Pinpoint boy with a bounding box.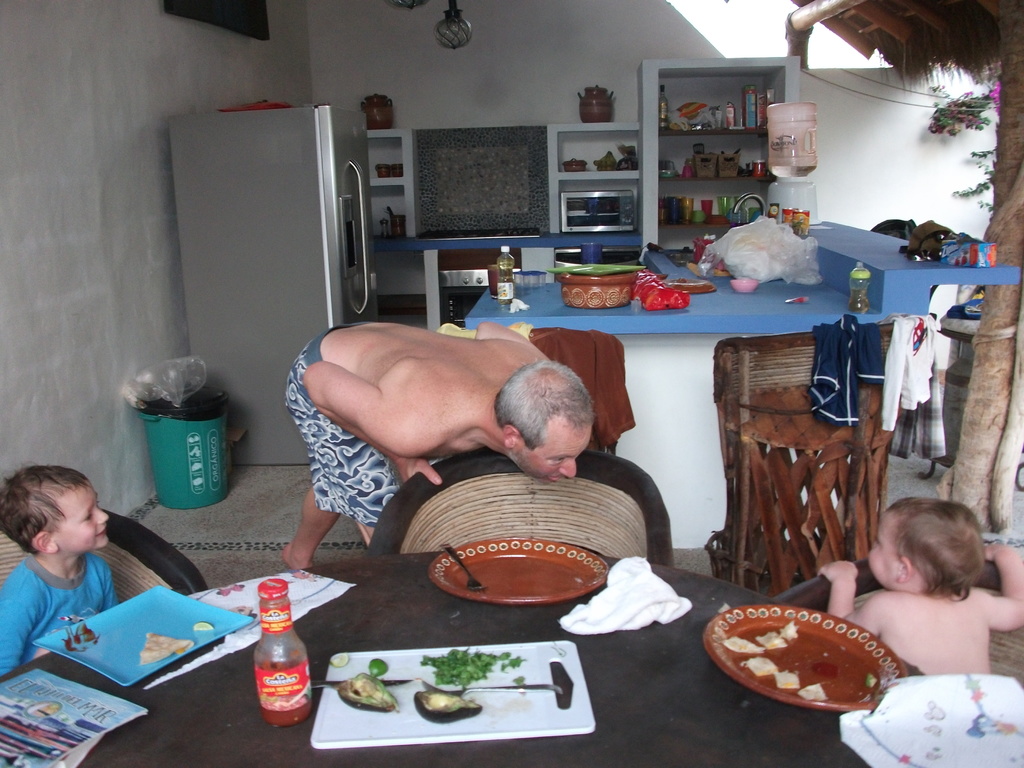
[x1=0, y1=465, x2=113, y2=682].
